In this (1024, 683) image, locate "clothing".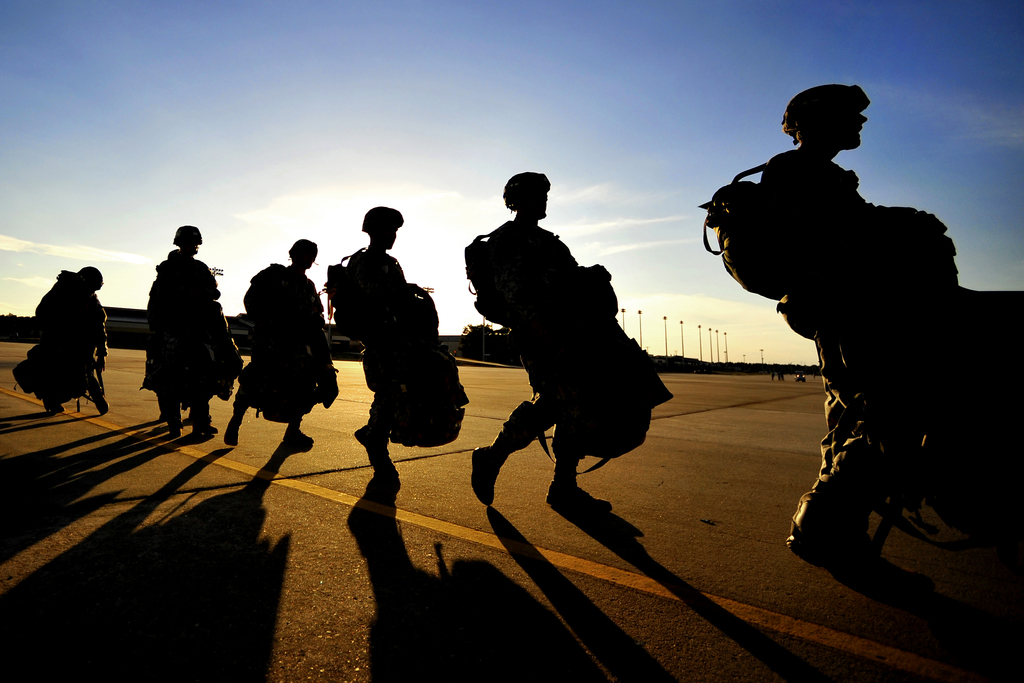
Bounding box: {"x1": 360, "y1": 242, "x2": 410, "y2": 433}.
